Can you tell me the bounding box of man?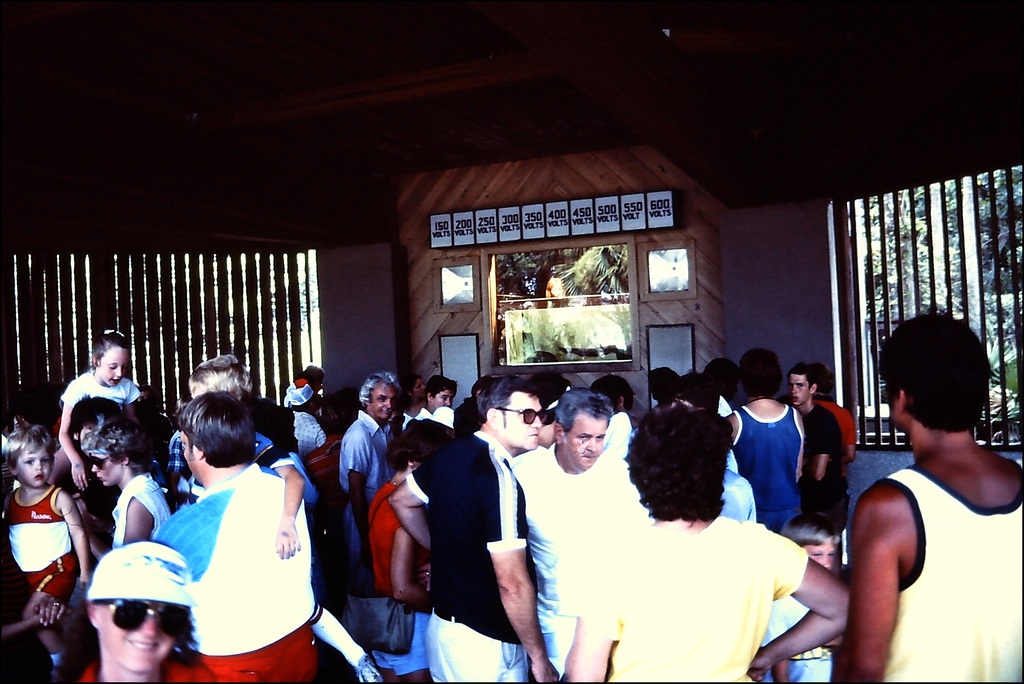
bbox(504, 387, 632, 681).
